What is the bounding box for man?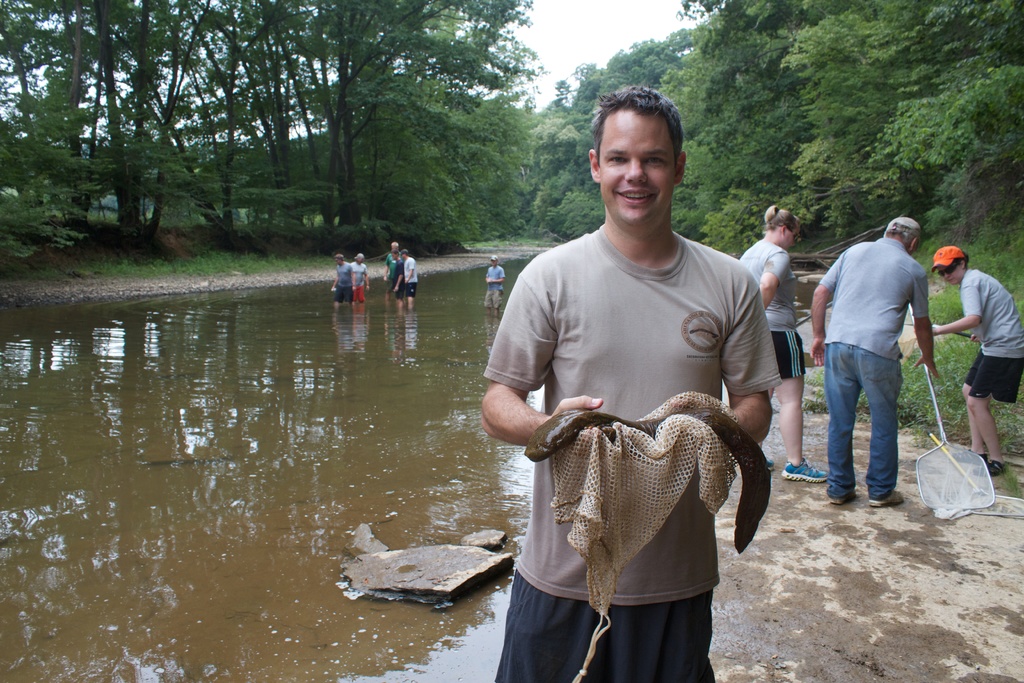
x1=807, y1=215, x2=943, y2=508.
